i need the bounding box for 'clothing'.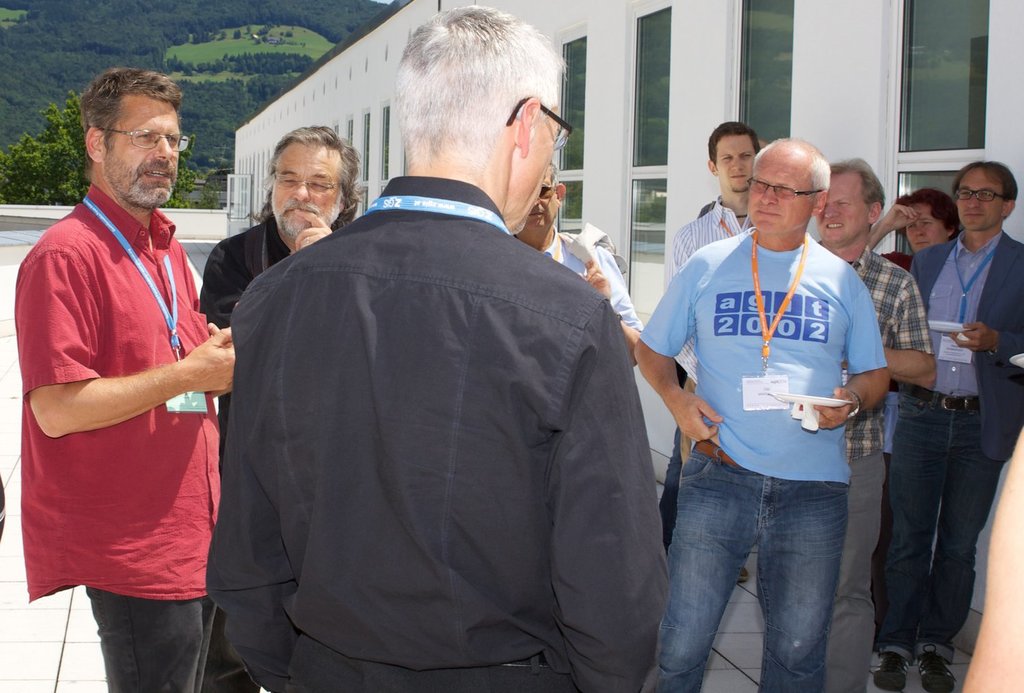
Here it is: [9, 173, 228, 692].
